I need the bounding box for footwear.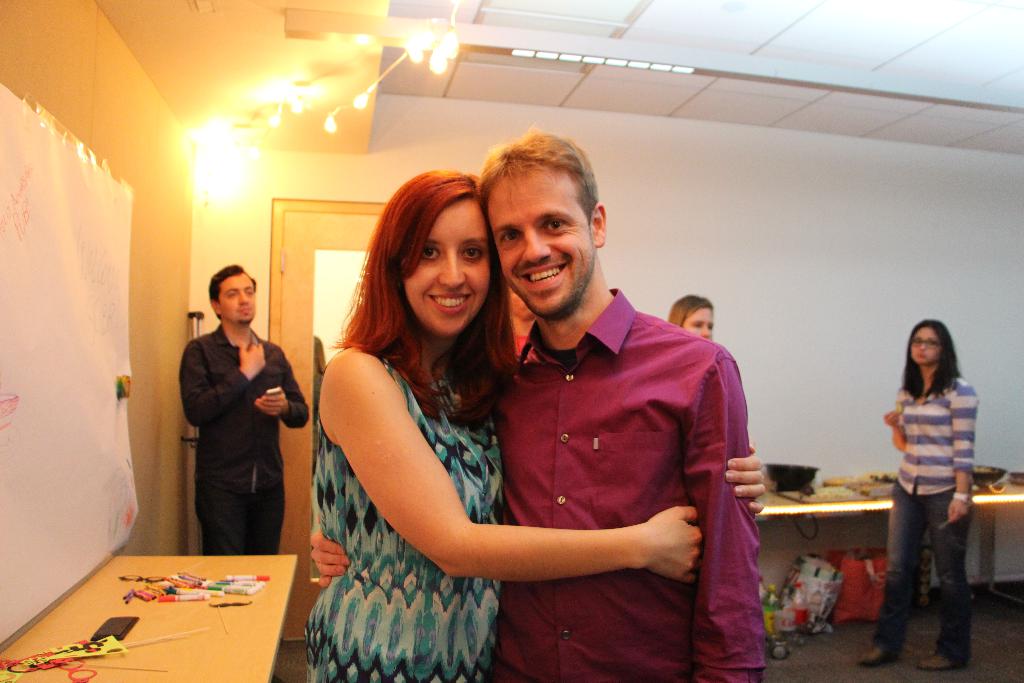
Here it is: [916,650,956,668].
